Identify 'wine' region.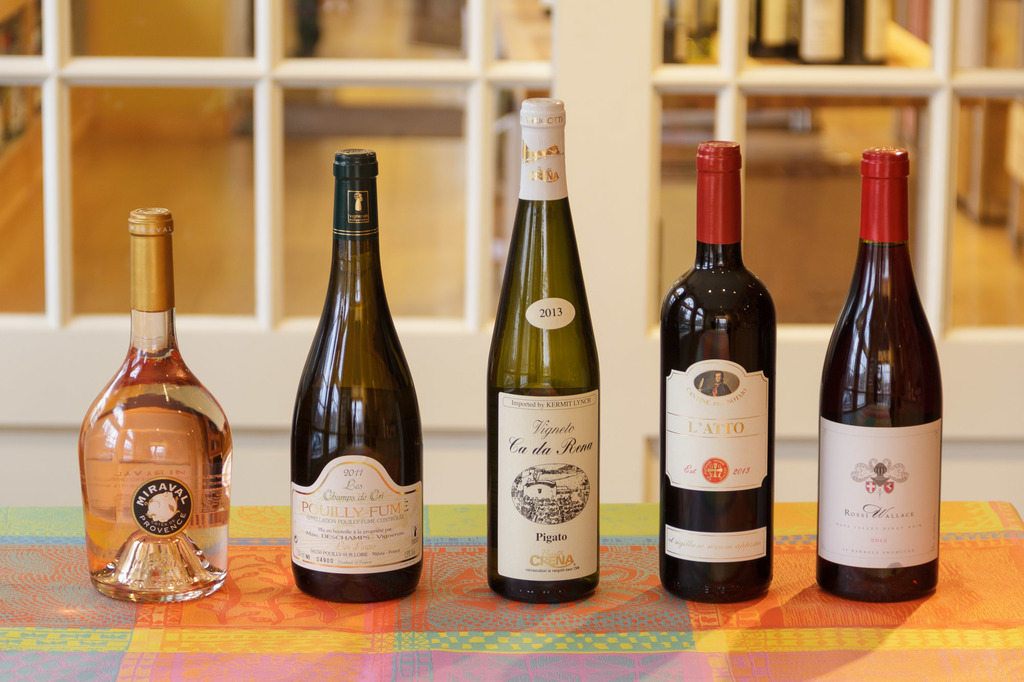
Region: rect(81, 207, 234, 603).
